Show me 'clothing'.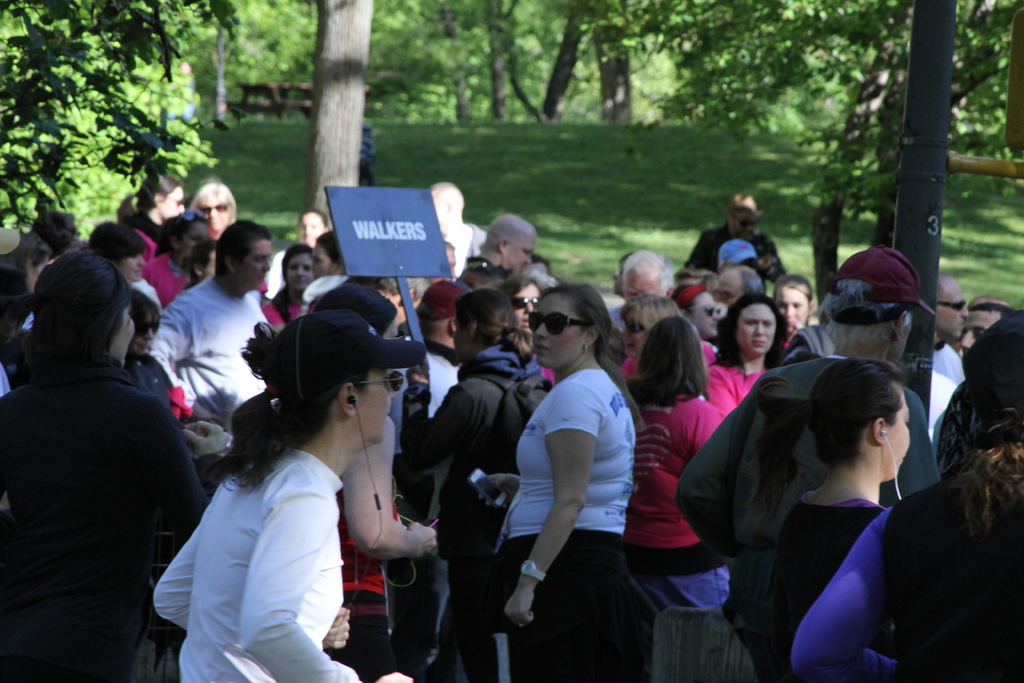
'clothing' is here: 496, 360, 634, 682.
